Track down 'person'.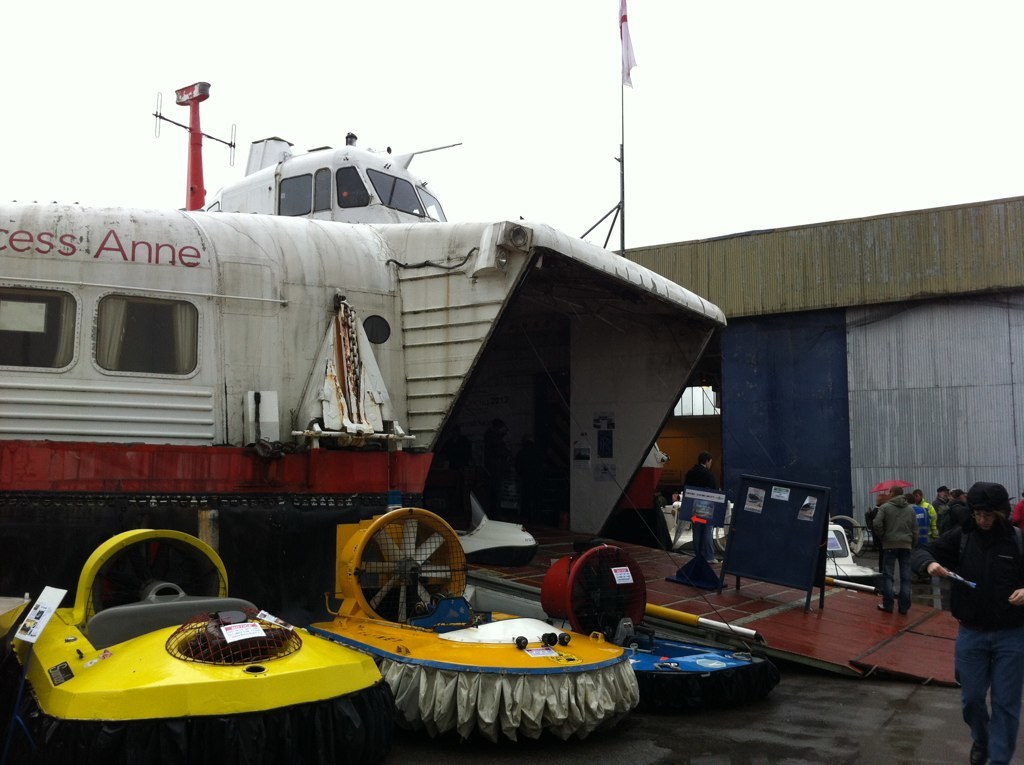
Tracked to 919, 486, 945, 560.
